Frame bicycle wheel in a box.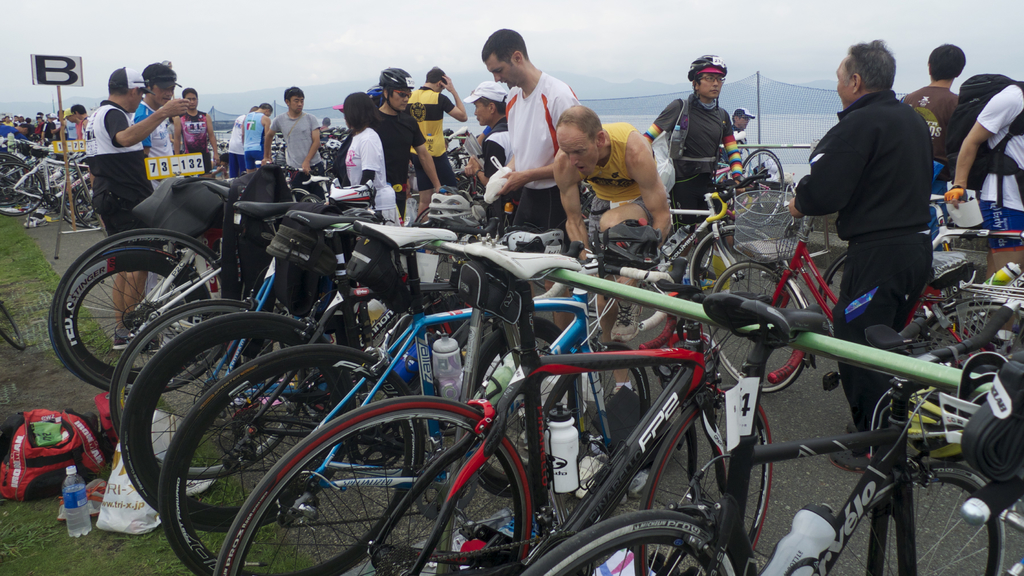
[left=709, top=258, right=811, bottom=396].
